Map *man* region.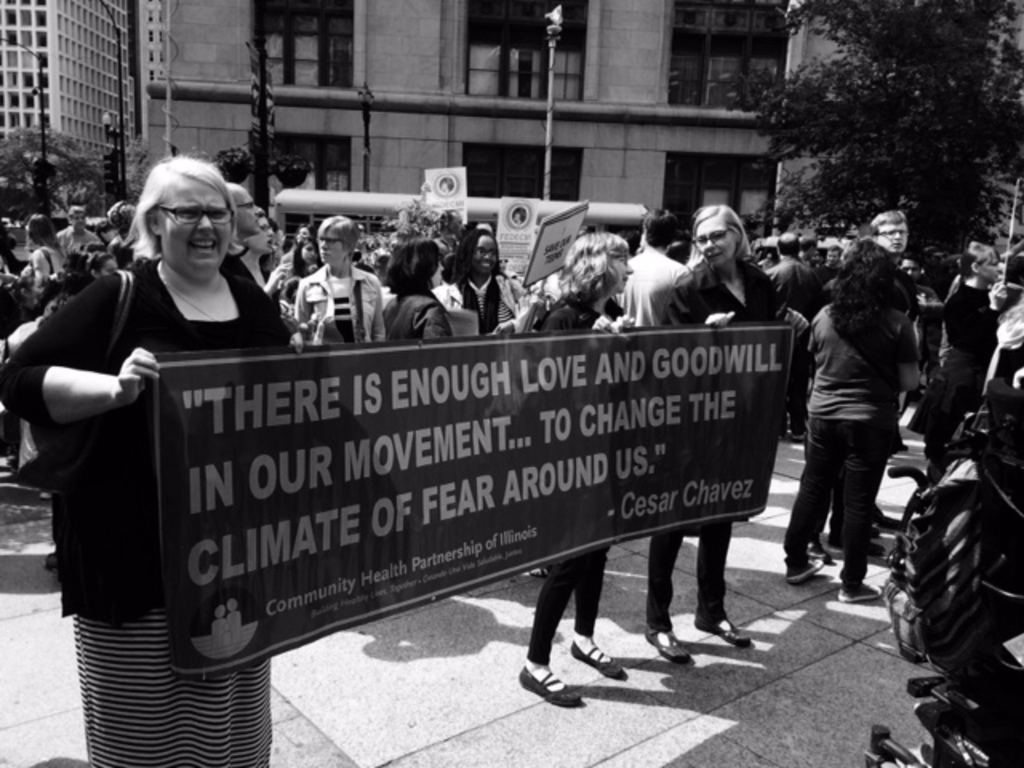
Mapped to (x1=442, y1=208, x2=469, y2=237).
